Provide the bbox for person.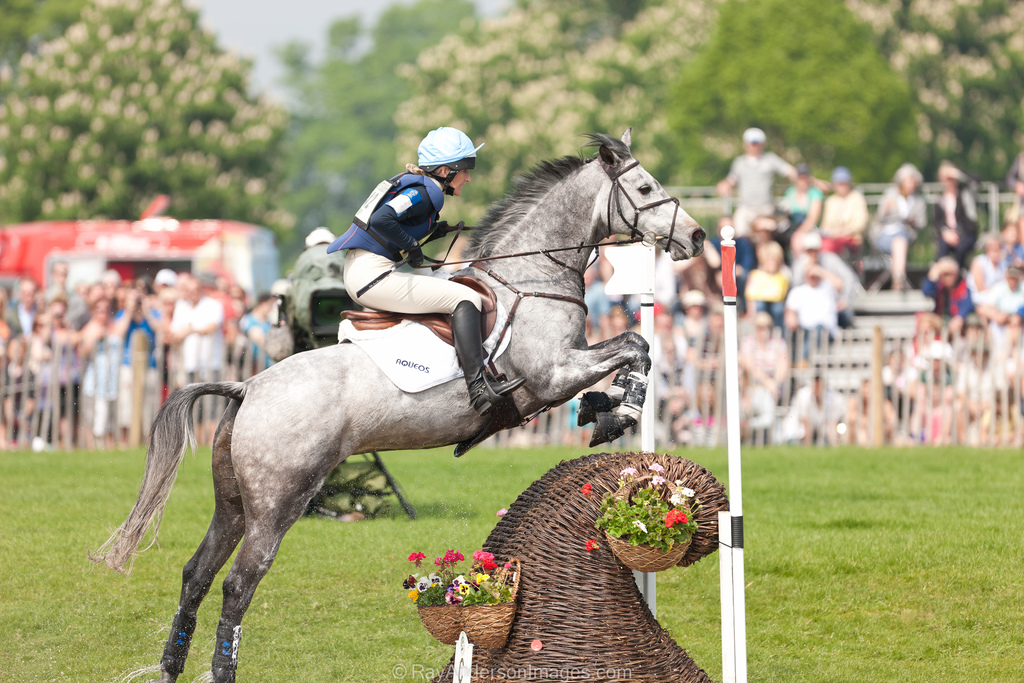
bbox=[33, 300, 96, 456].
